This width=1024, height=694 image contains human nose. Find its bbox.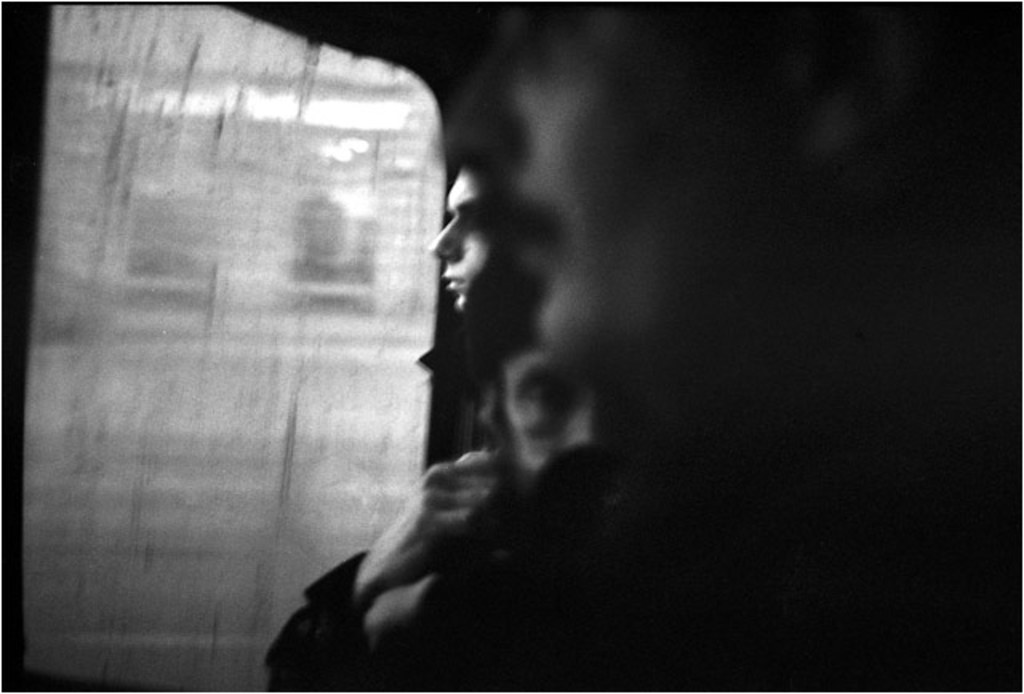
select_region(568, 393, 635, 465).
